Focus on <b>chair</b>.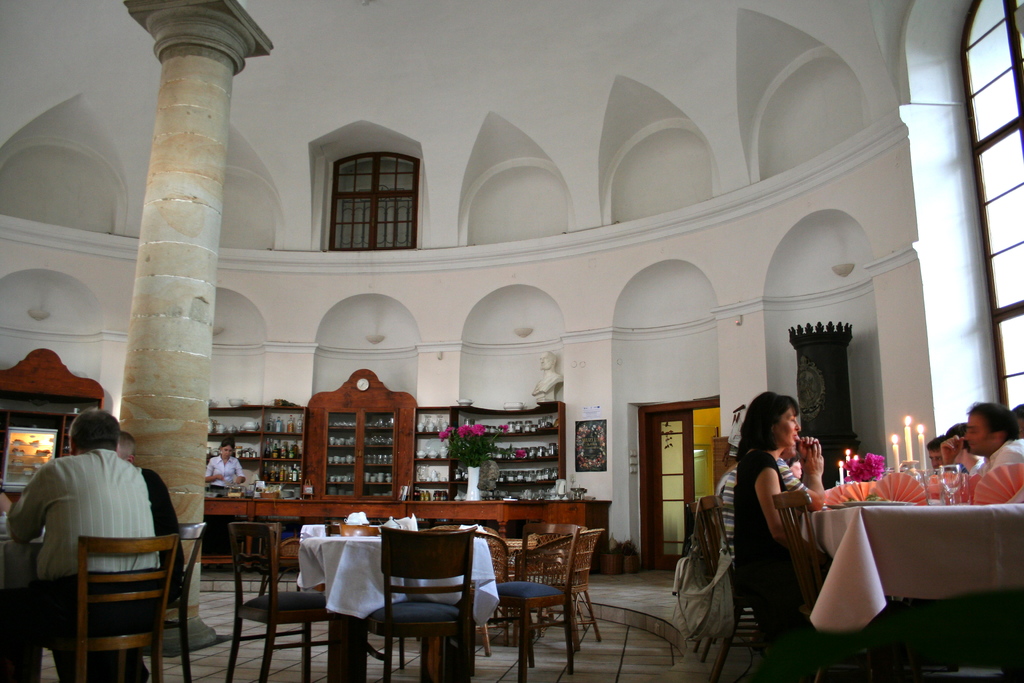
Focused at 230:521:340:682.
